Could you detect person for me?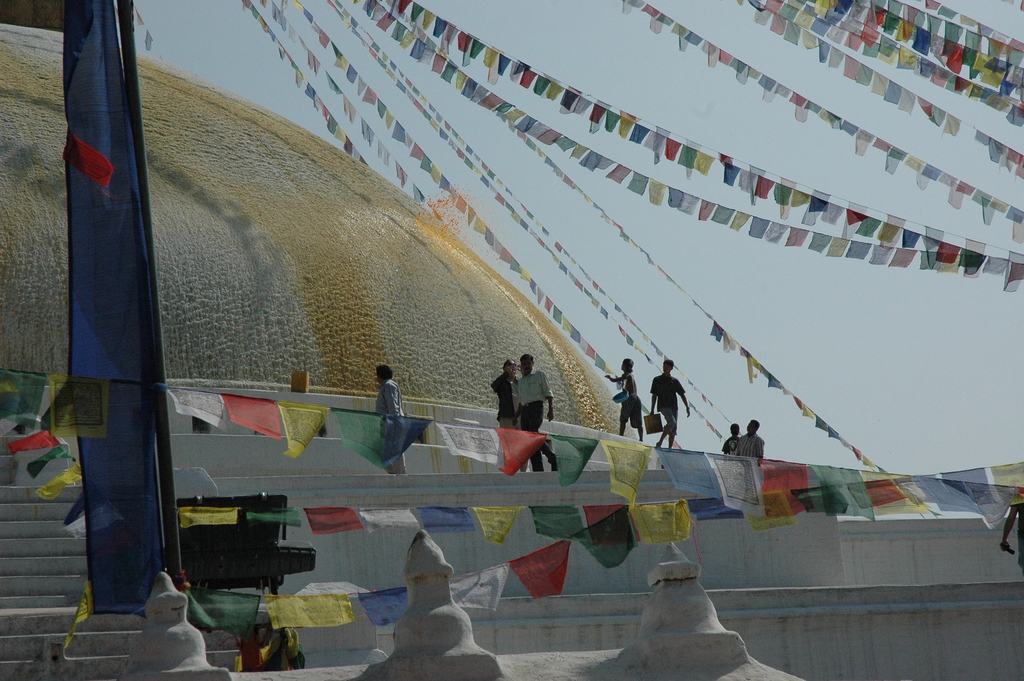
Detection result: <region>368, 359, 406, 480</region>.
